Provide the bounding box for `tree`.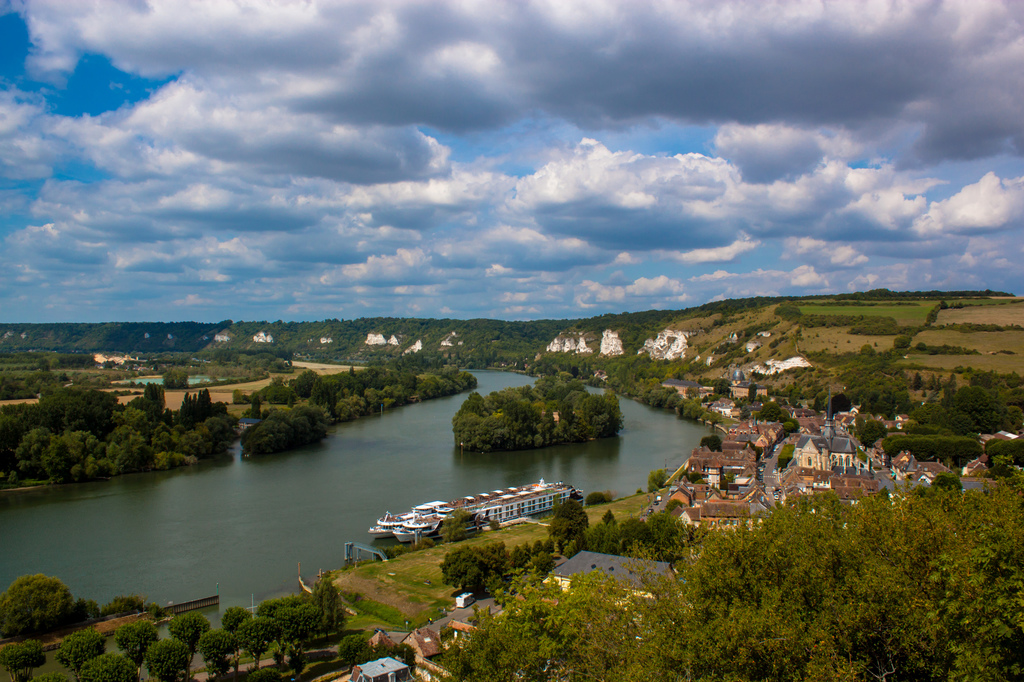
detection(69, 598, 101, 630).
